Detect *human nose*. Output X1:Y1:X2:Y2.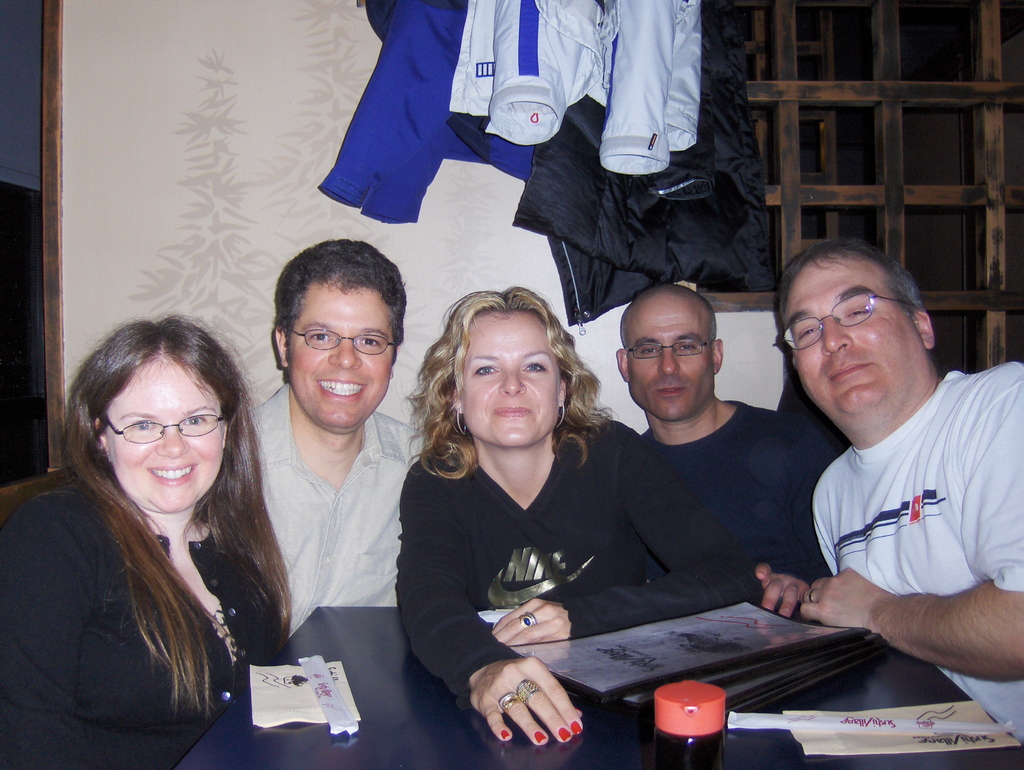
154:428:191:458.
